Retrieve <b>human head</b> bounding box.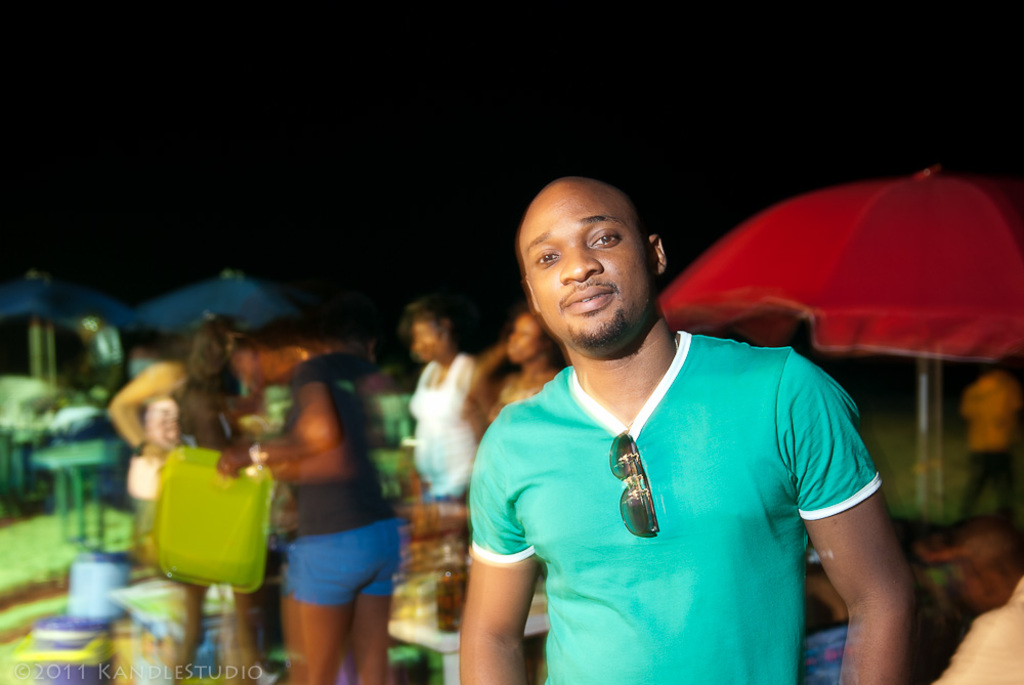
Bounding box: (x1=963, y1=366, x2=1022, y2=438).
